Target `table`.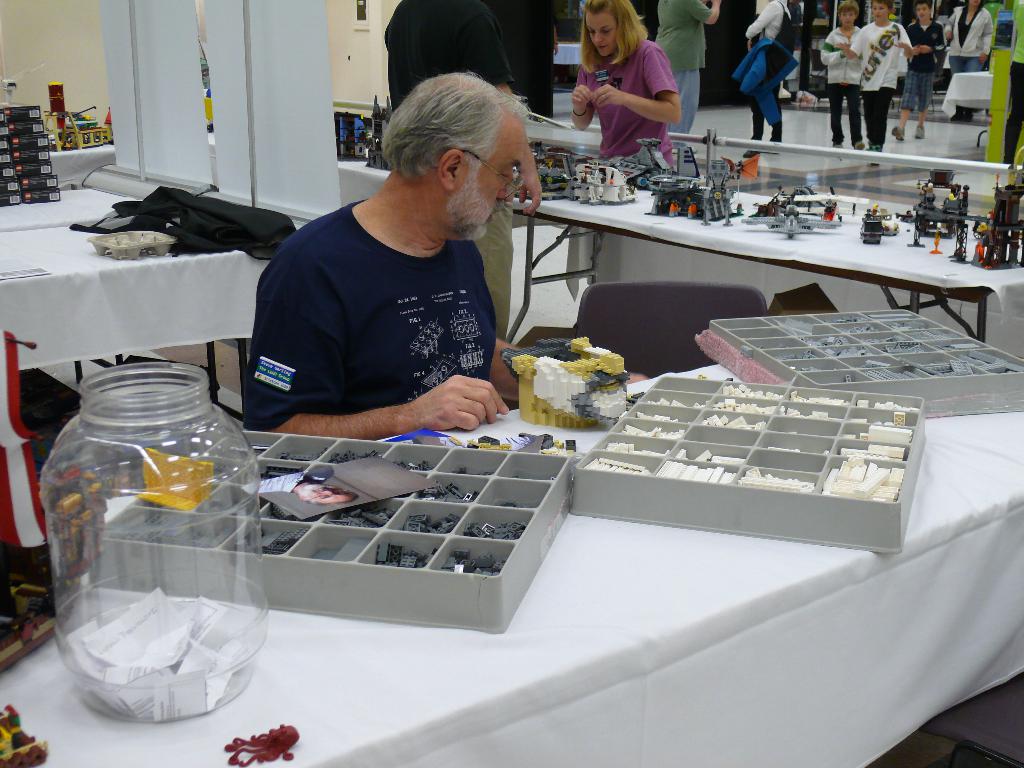
Target region: (left=470, top=160, right=1003, bottom=390).
